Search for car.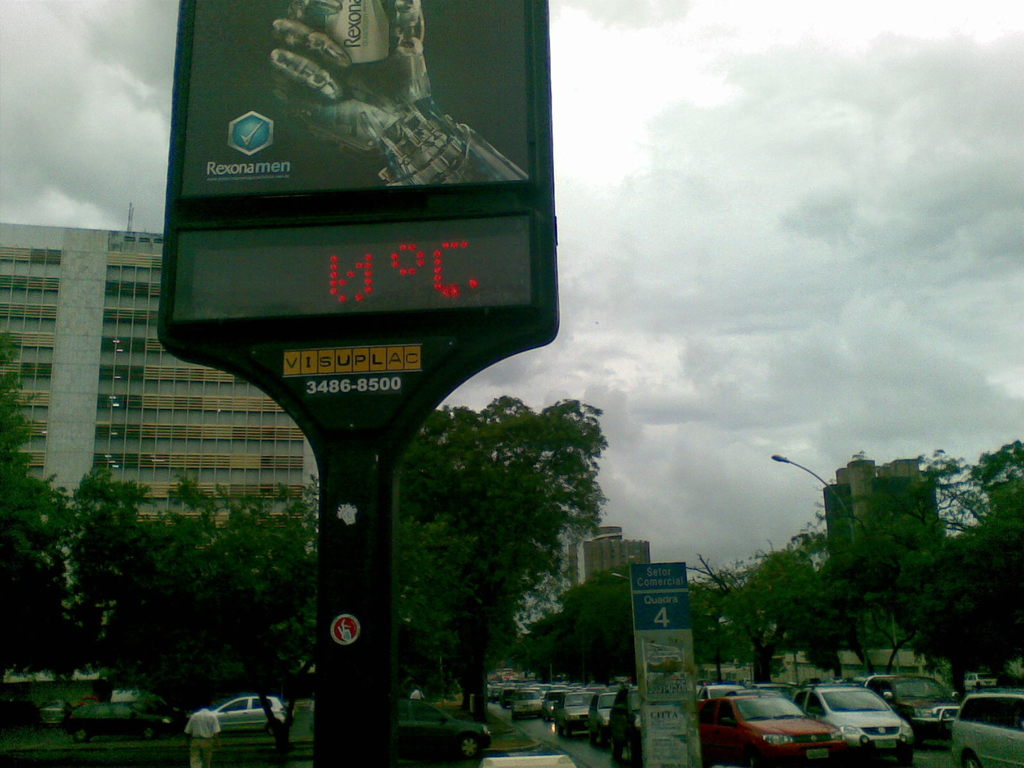
Found at <box>387,692,500,764</box>.
